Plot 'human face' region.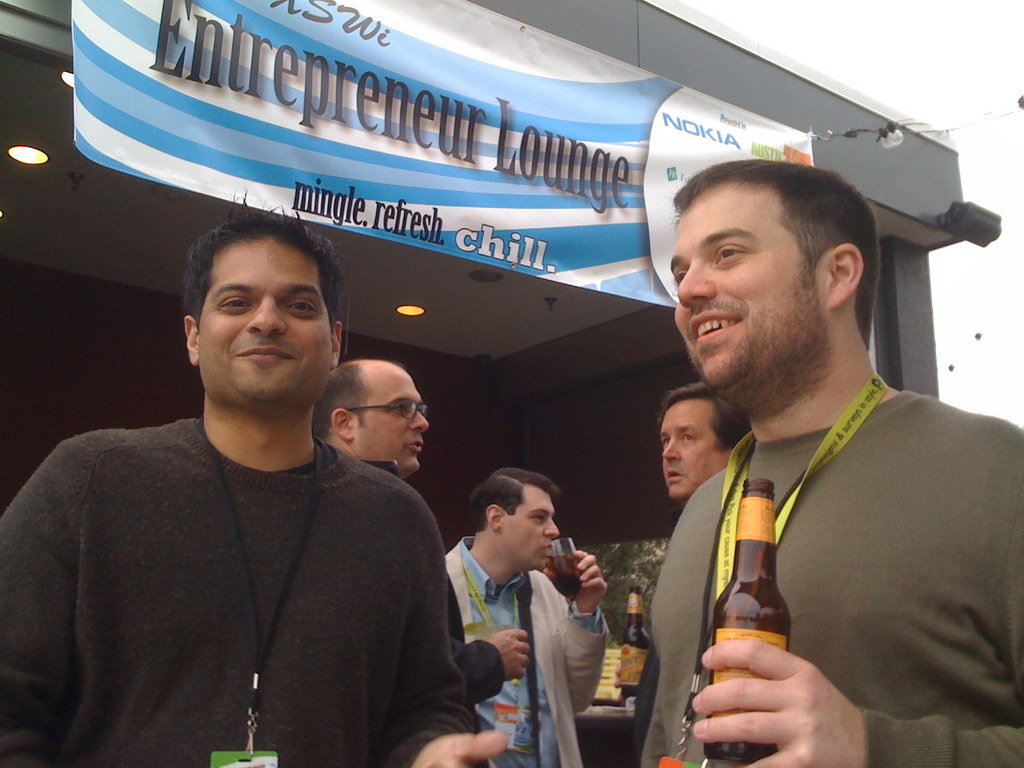
Plotted at 196:237:330:407.
